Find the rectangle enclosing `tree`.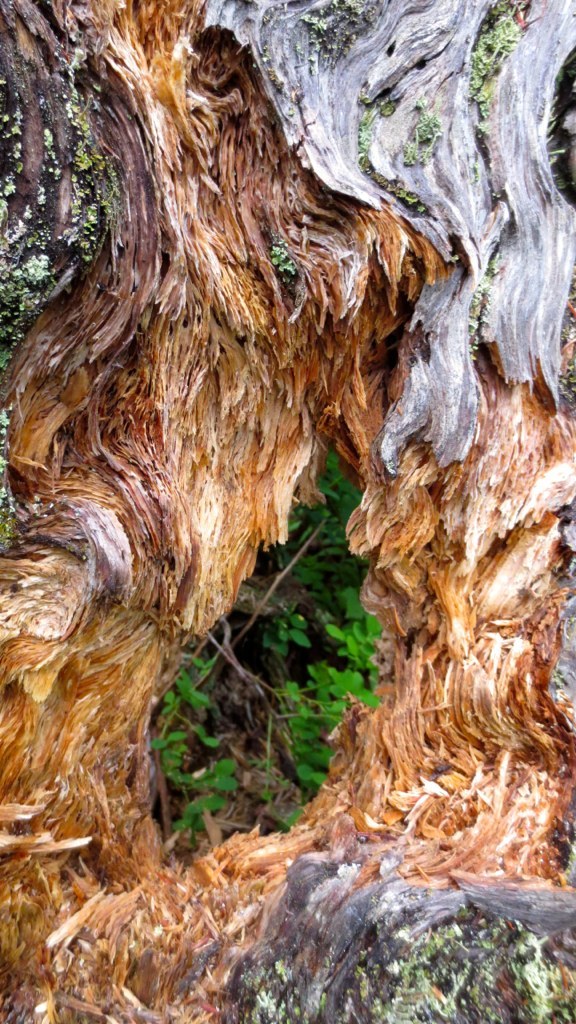
{"x1": 0, "y1": 0, "x2": 575, "y2": 1022}.
